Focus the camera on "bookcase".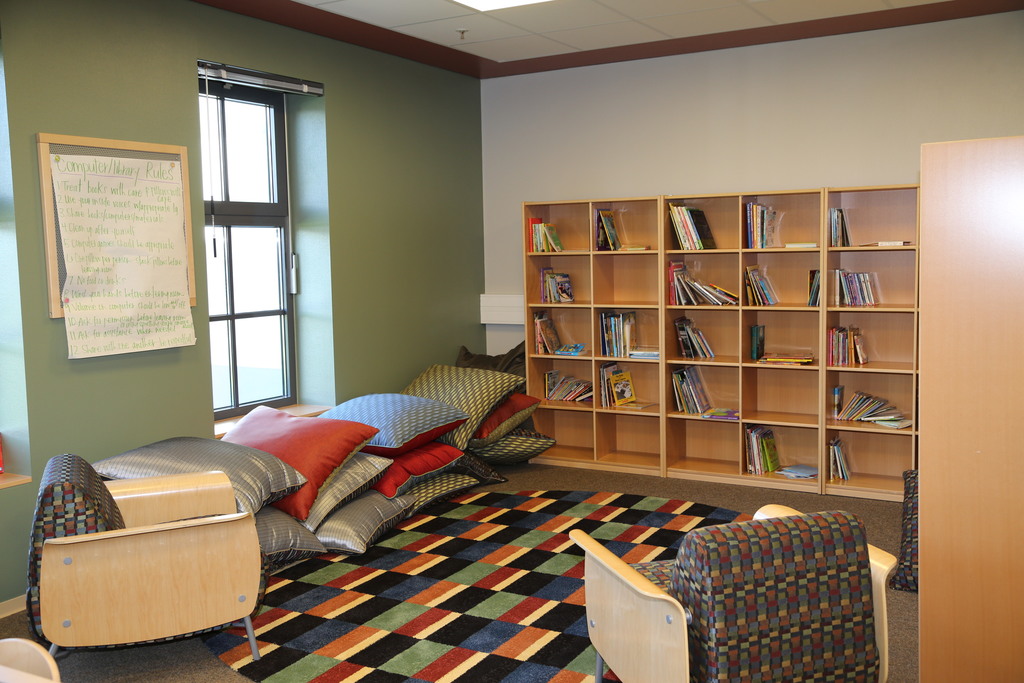
Focus region: pyautogui.locateOnScreen(524, 179, 922, 495).
